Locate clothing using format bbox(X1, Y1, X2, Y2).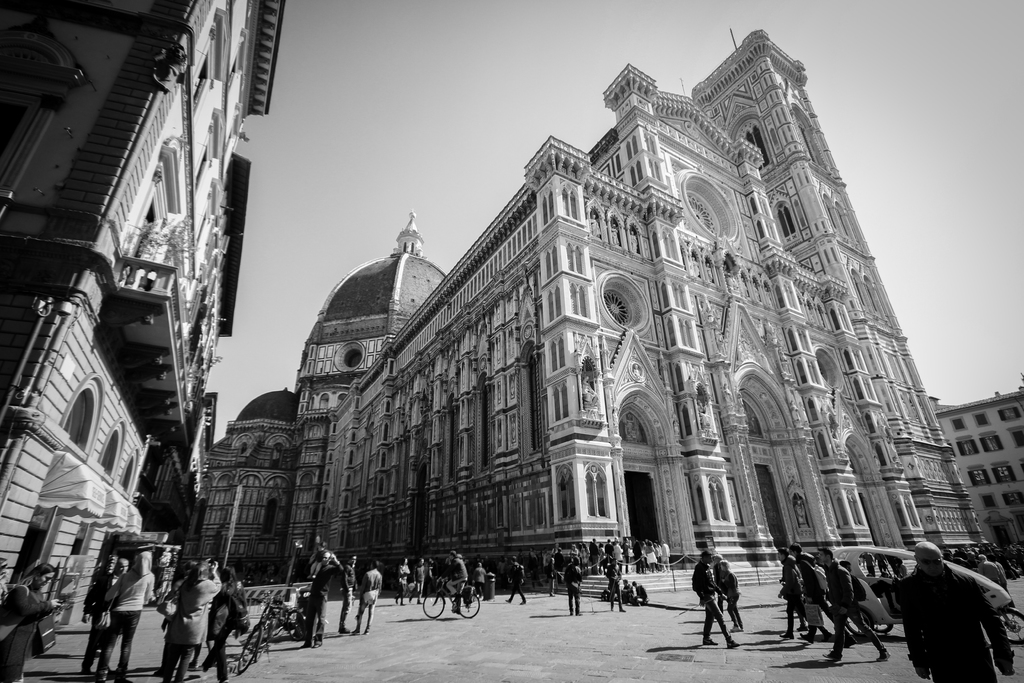
bbox(804, 559, 851, 639).
